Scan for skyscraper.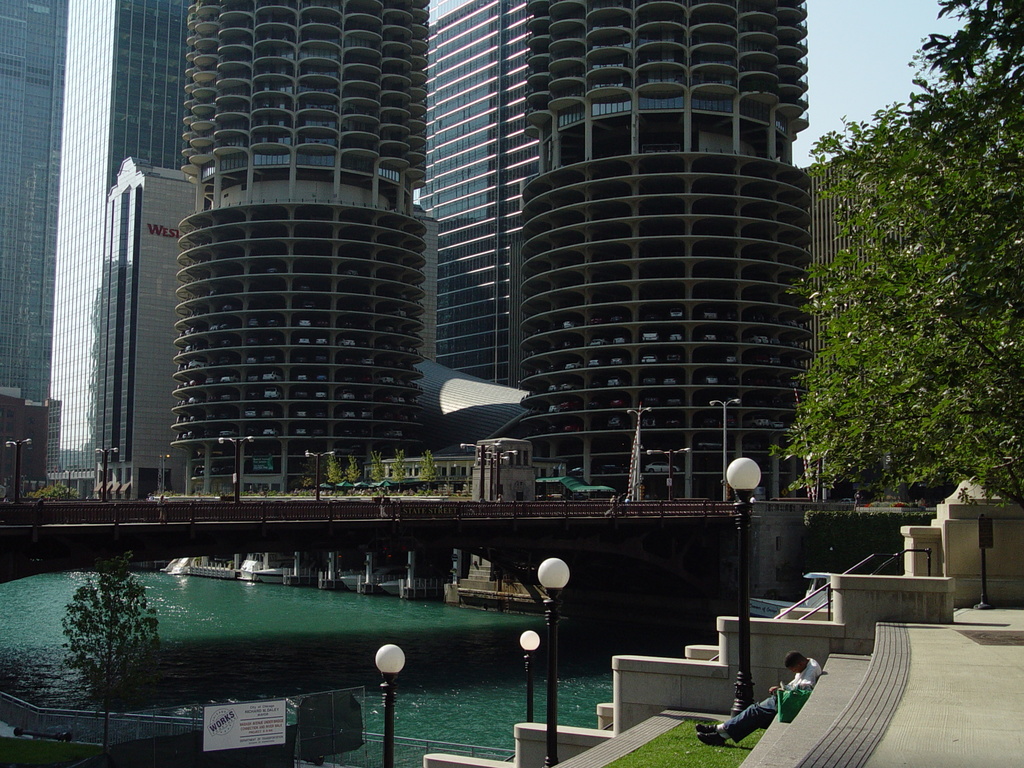
Scan result: bbox=[0, 0, 190, 495].
